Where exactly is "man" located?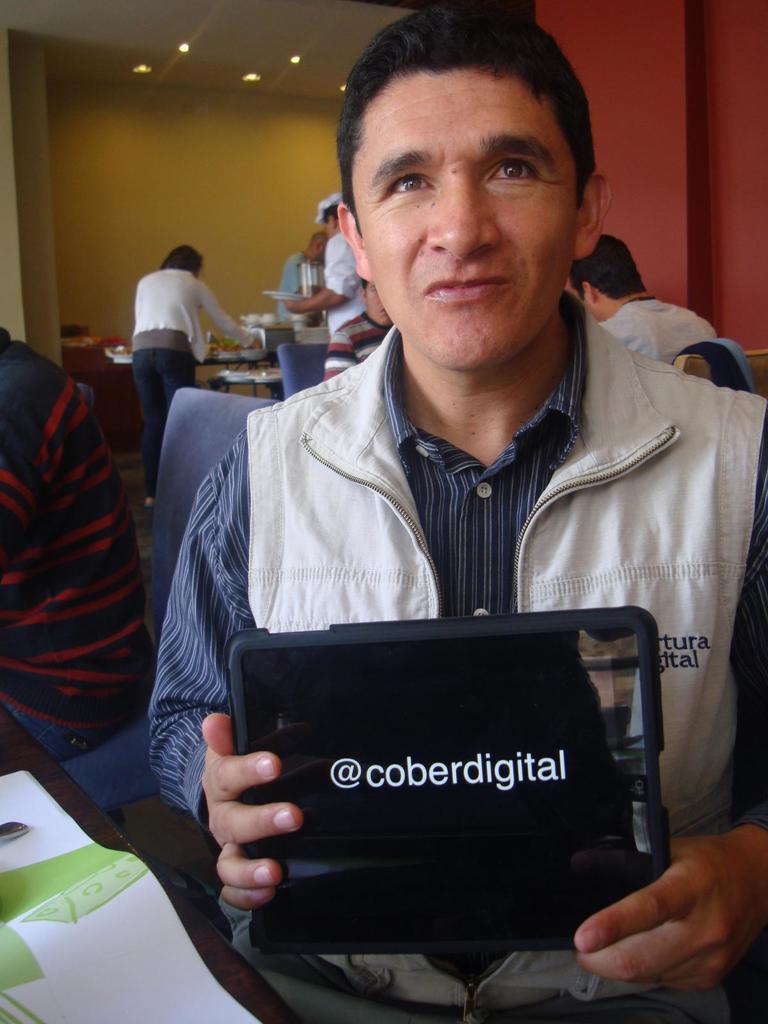
Its bounding box is bbox=[0, 323, 155, 764].
